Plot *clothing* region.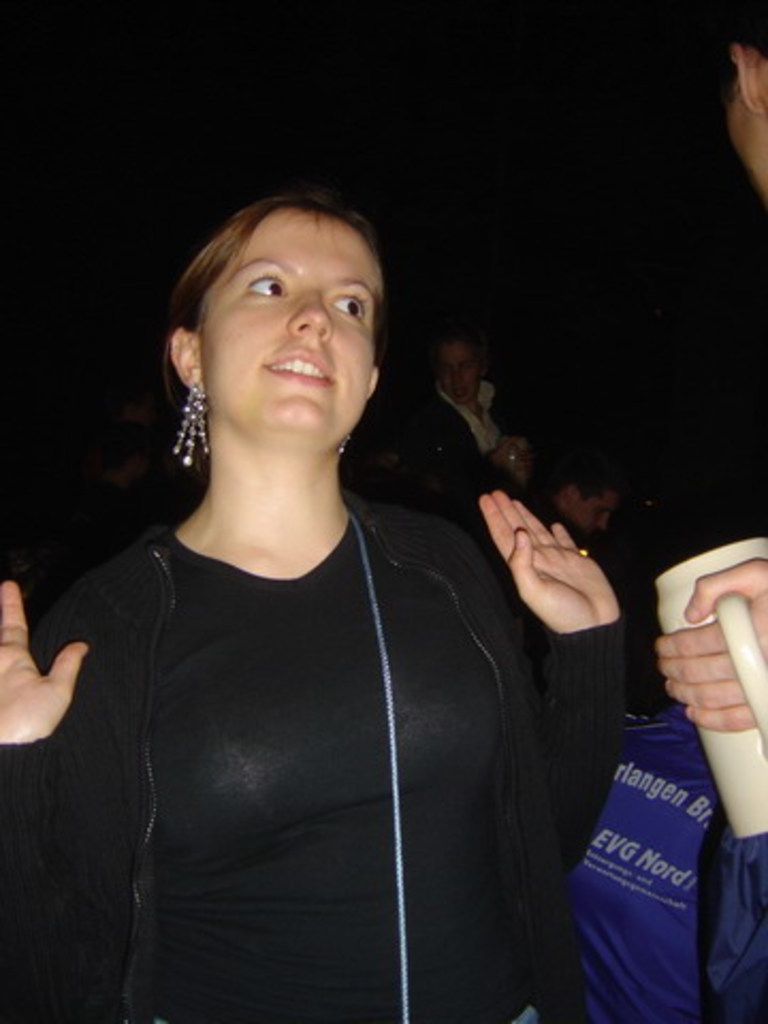
Plotted at x1=0, y1=486, x2=629, y2=1022.
